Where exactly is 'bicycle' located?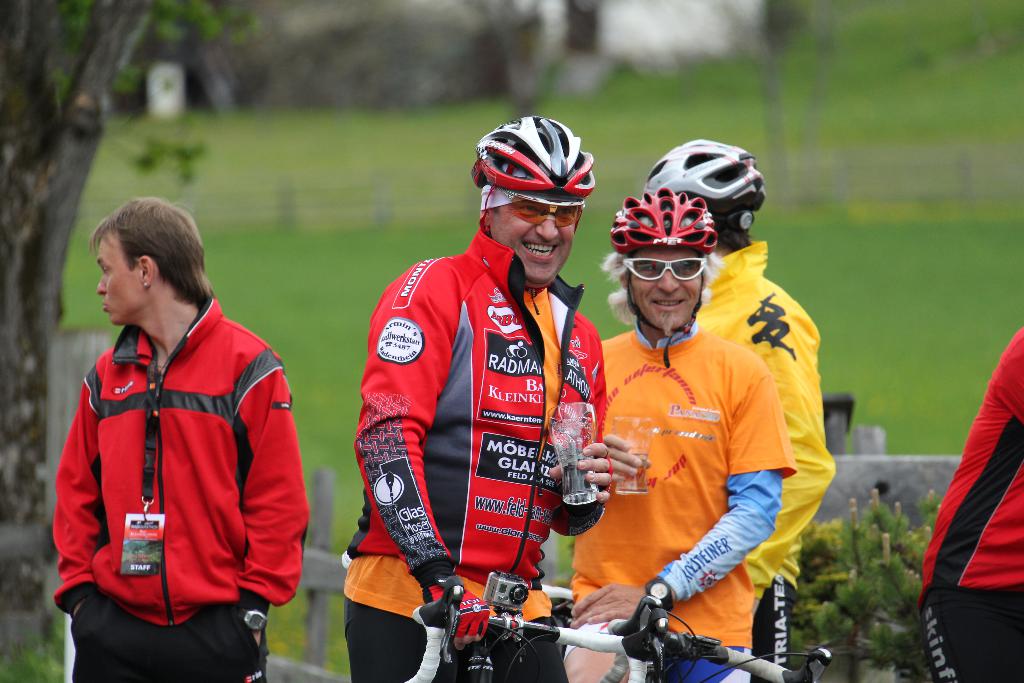
Its bounding box is 406,575,811,682.
